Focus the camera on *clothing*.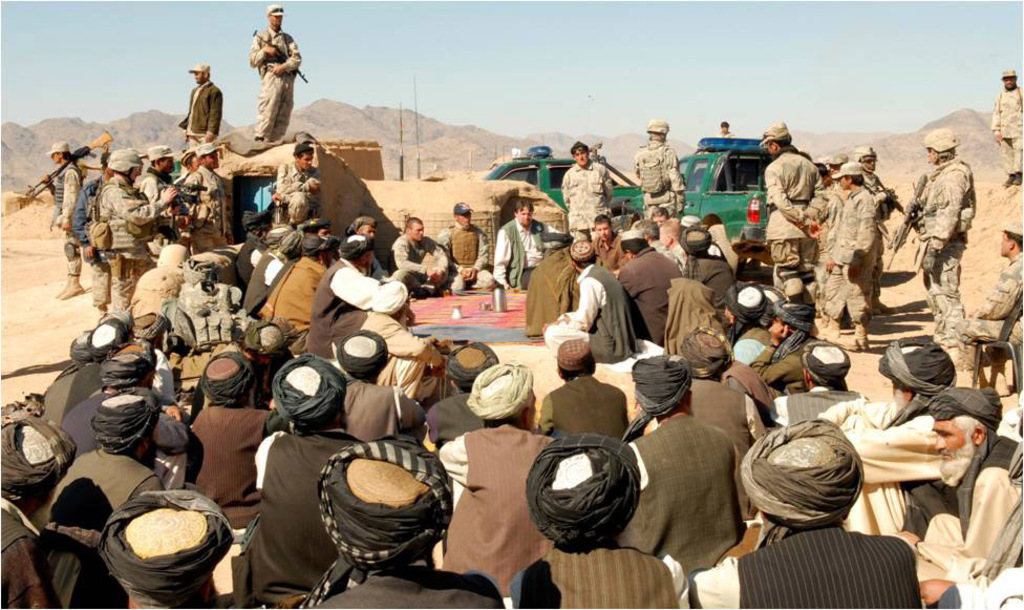
Focus region: 498 216 563 293.
